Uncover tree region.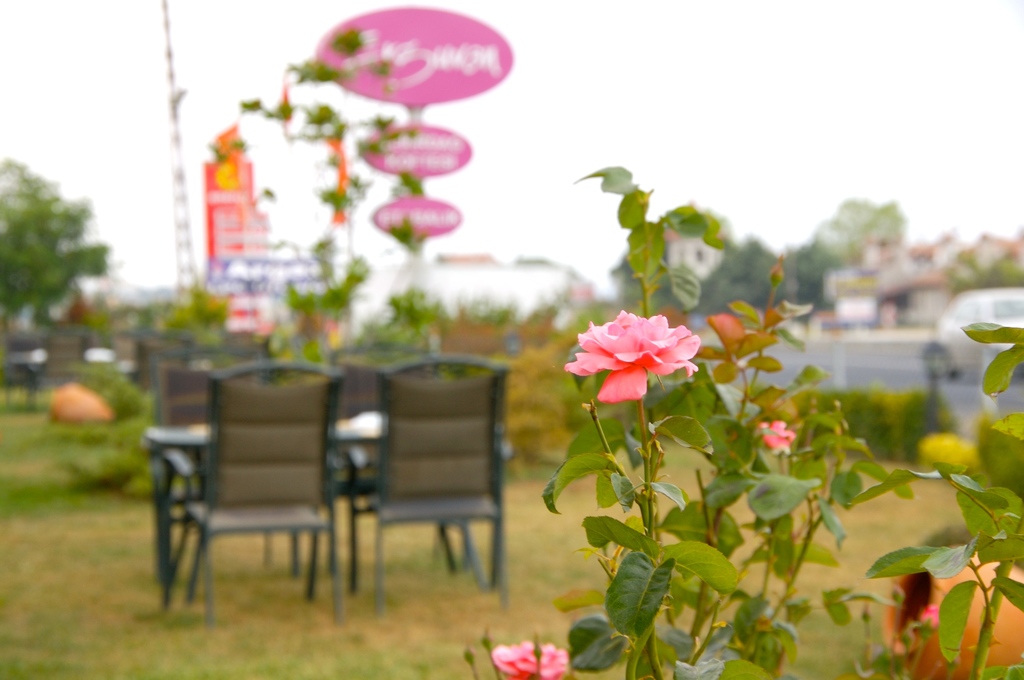
Uncovered: 0/161/110/320.
